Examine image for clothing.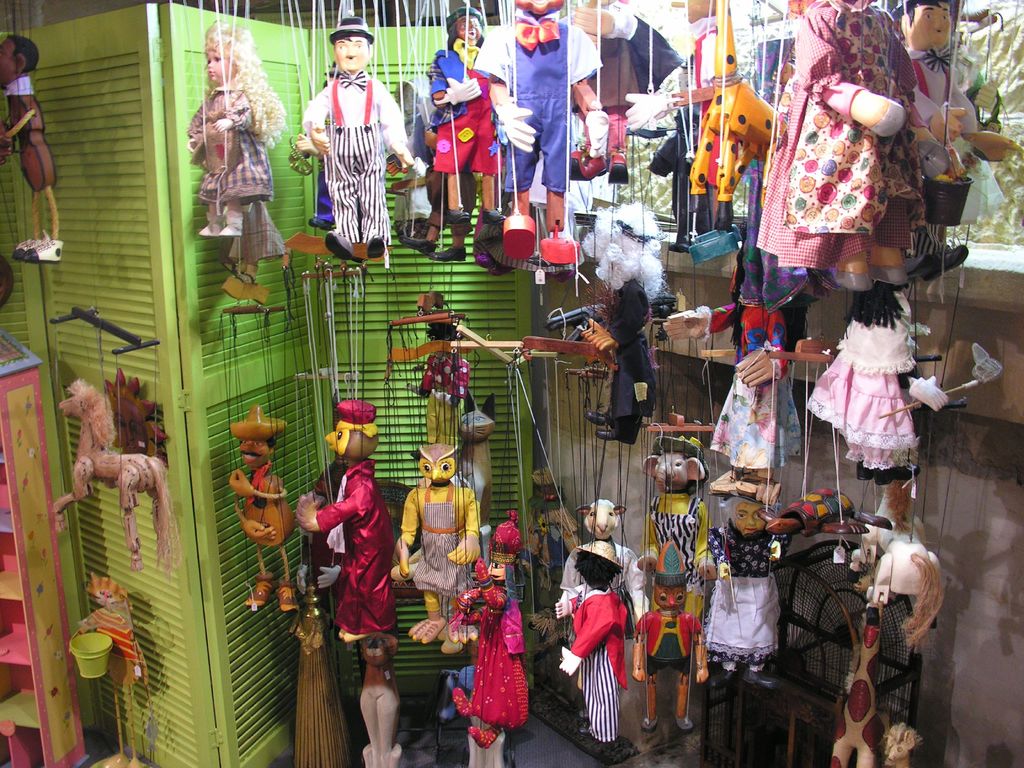
Examination result: x1=806 y1=317 x2=918 y2=476.
